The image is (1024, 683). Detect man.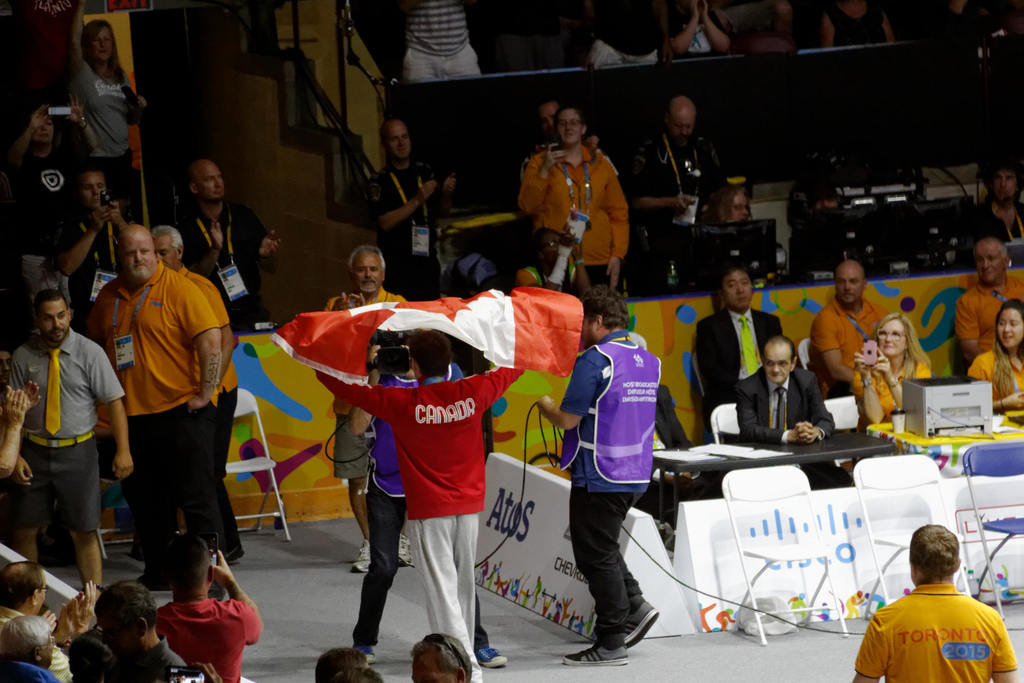
Detection: x1=81 y1=222 x2=223 y2=601.
